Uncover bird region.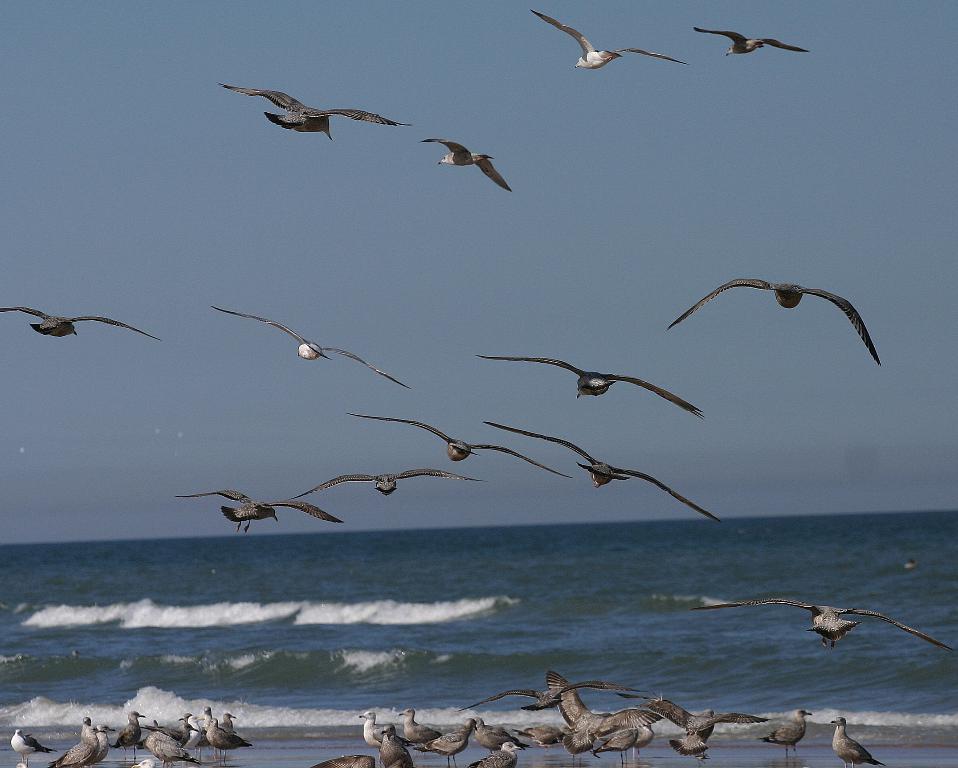
Uncovered: l=822, t=714, r=891, b=767.
